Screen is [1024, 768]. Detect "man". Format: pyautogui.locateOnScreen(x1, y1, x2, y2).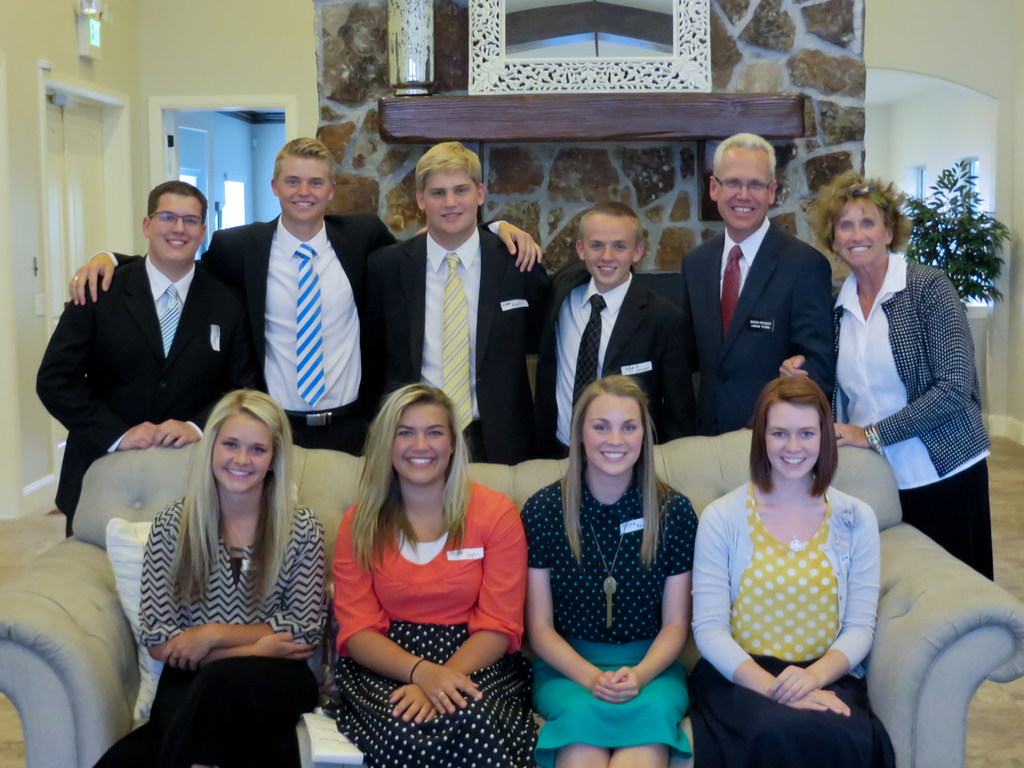
pyautogui.locateOnScreen(541, 200, 682, 459).
